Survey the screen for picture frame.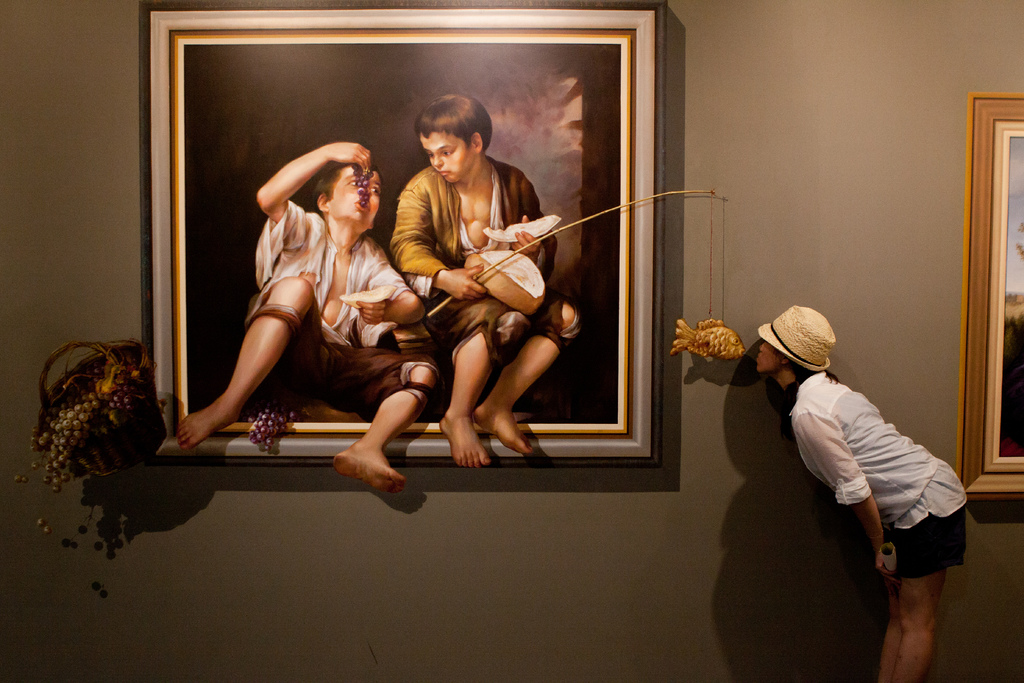
Survey found: detection(13, 0, 748, 533).
